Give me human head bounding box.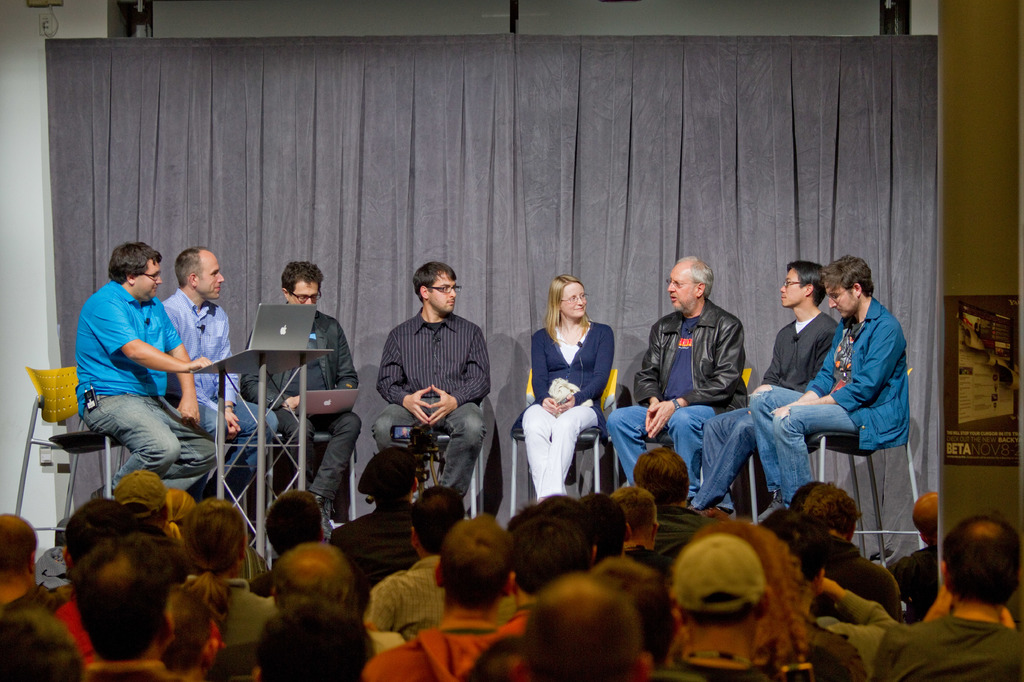
280/259/324/305.
